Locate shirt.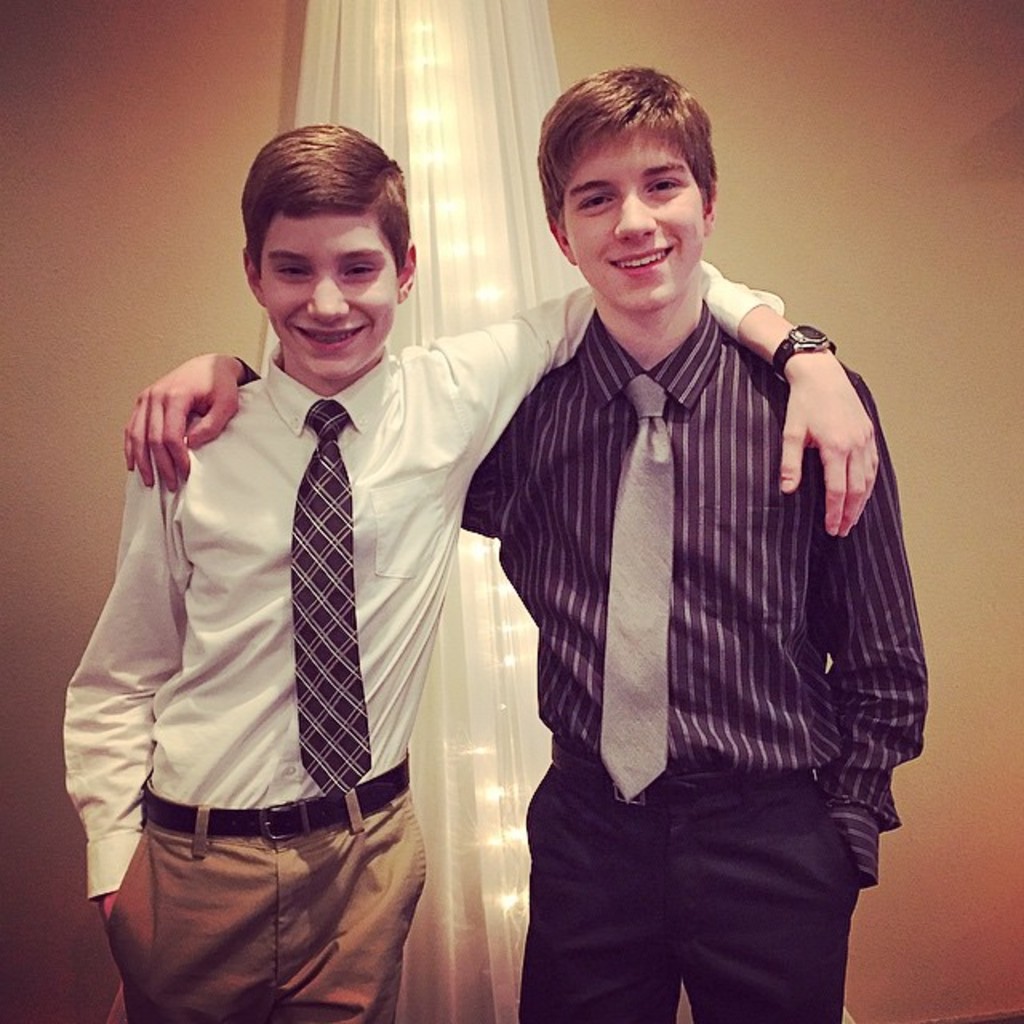
Bounding box: Rect(240, 299, 926, 888).
